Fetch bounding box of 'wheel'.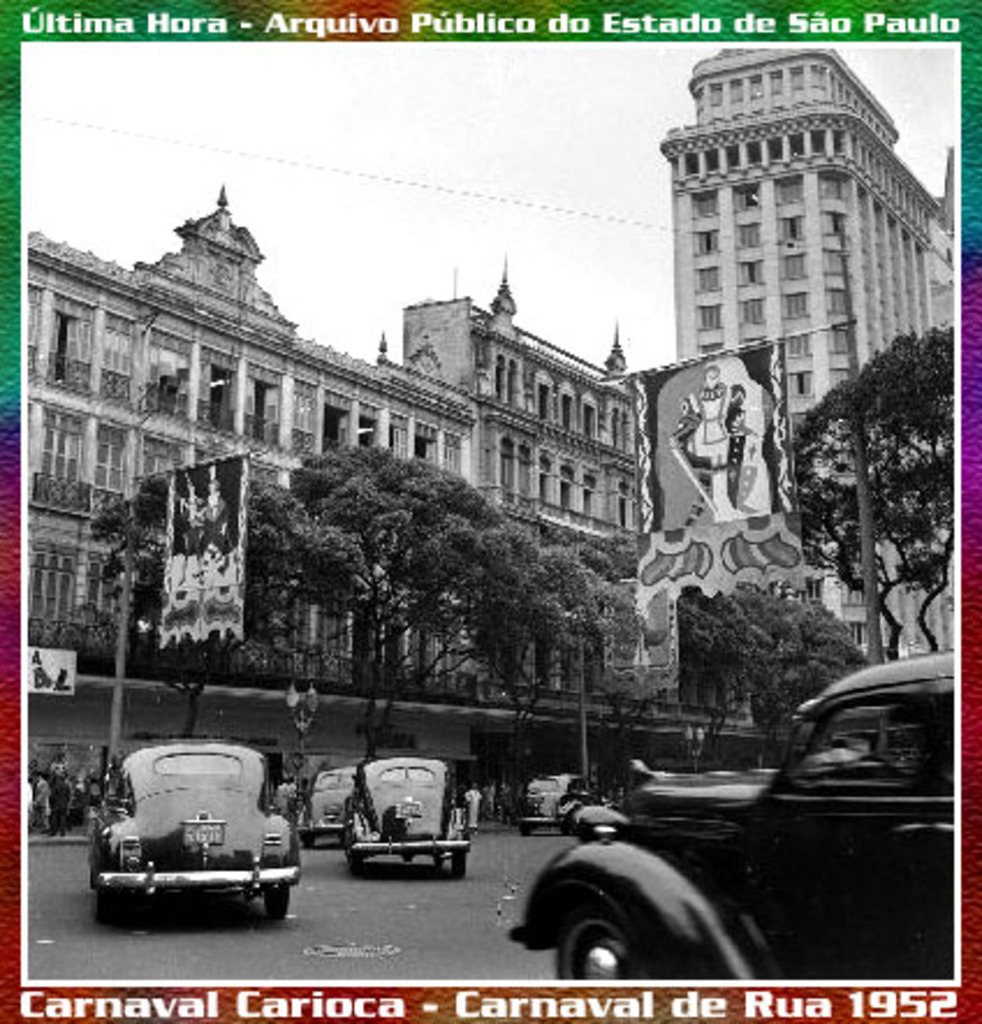
Bbox: [x1=442, y1=853, x2=475, y2=880].
